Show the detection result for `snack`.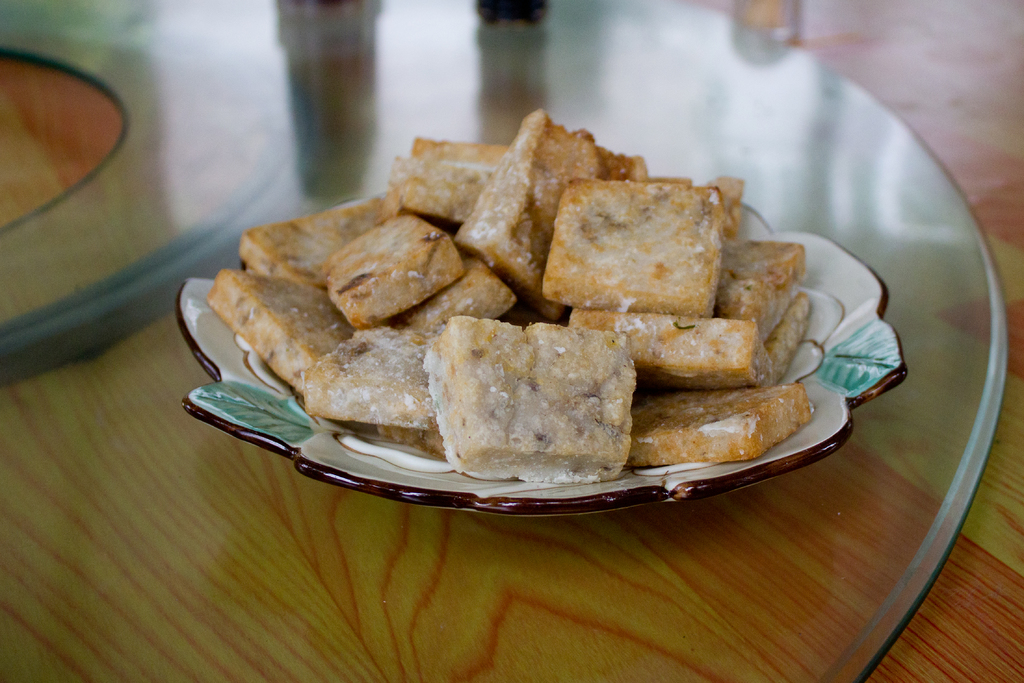
detection(454, 104, 596, 299).
